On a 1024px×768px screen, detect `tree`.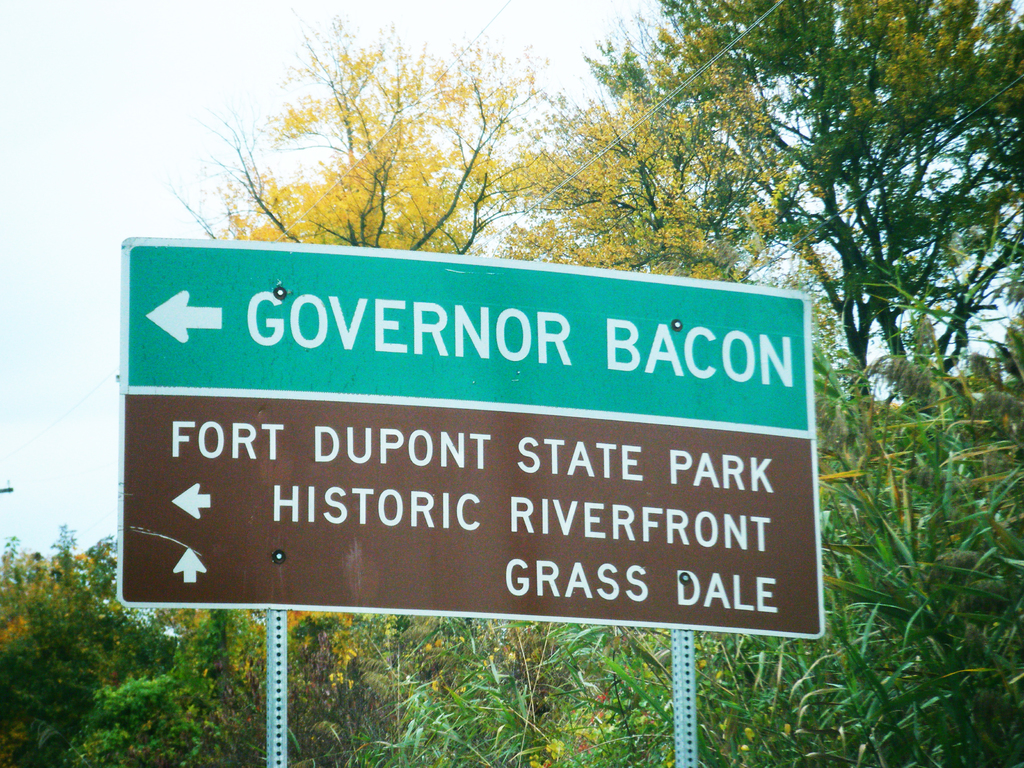
[x1=472, y1=4, x2=797, y2=677].
